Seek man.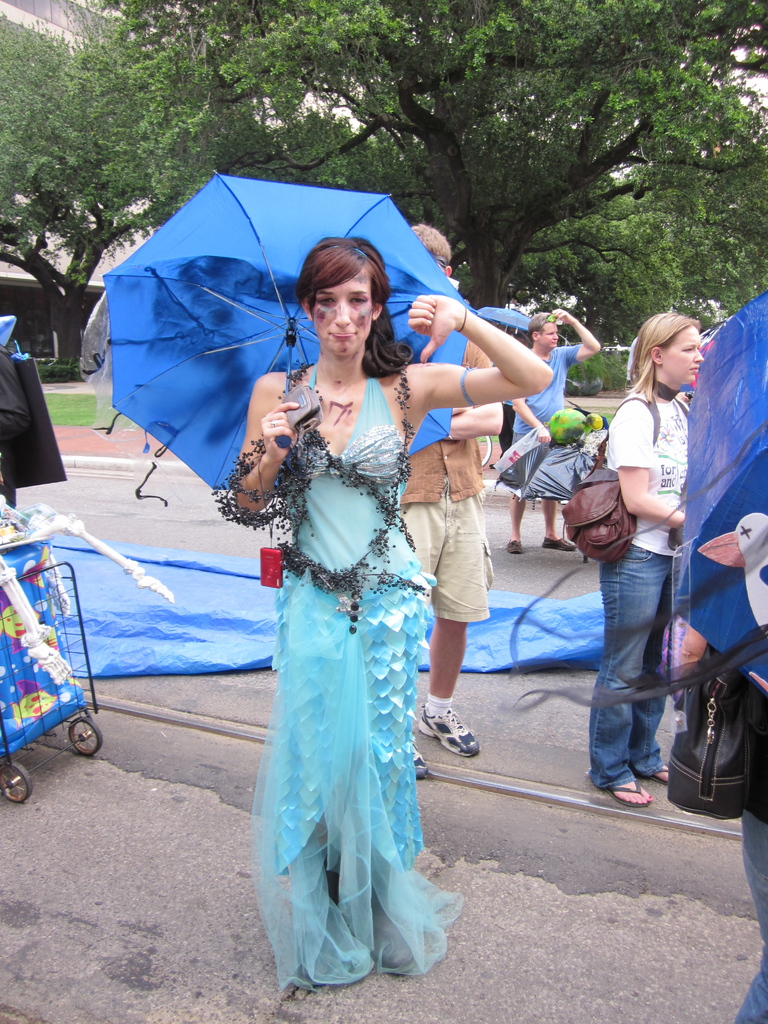
(x1=401, y1=222, x2=513, y2=781).
